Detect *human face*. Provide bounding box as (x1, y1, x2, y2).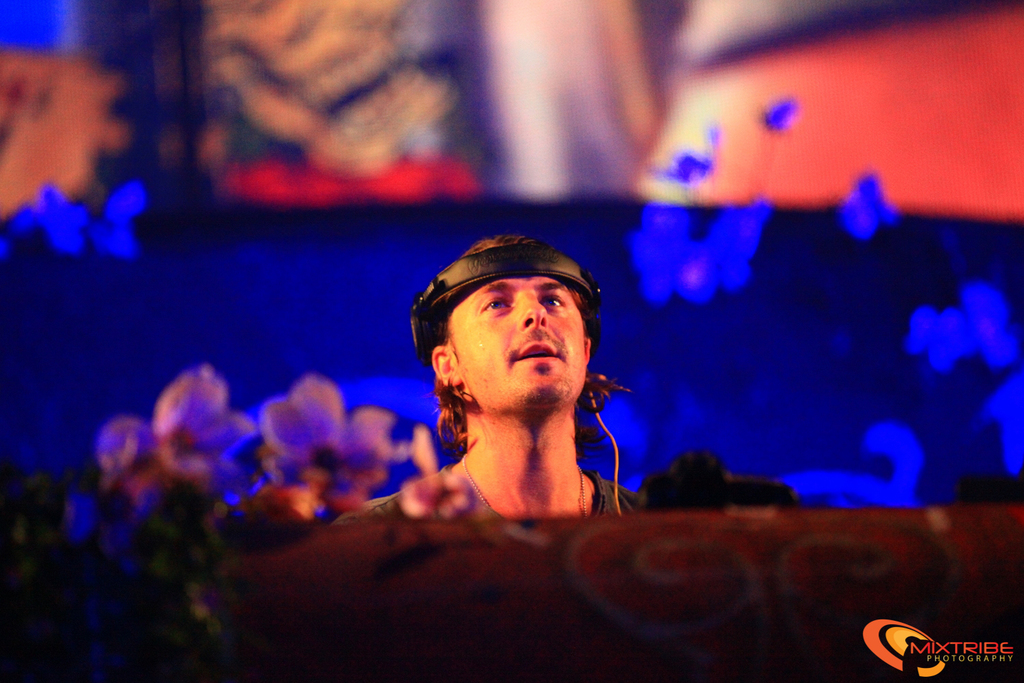
(446, 277, 584, 418).
